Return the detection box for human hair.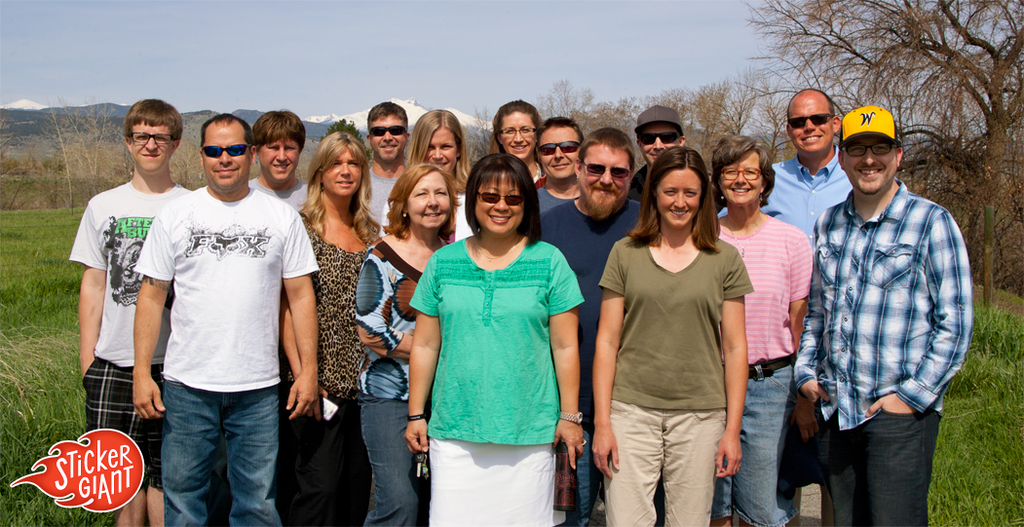
crop(786, 90, 834, 125).
